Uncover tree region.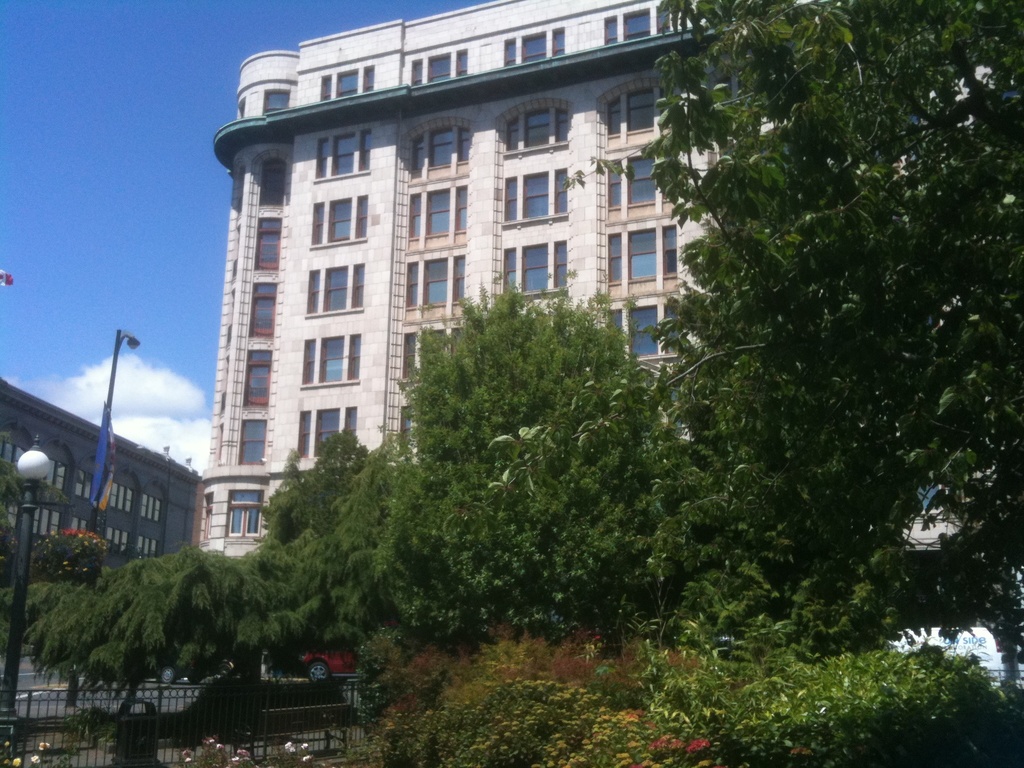
Uncovered: 401, 276, 673, 645.
